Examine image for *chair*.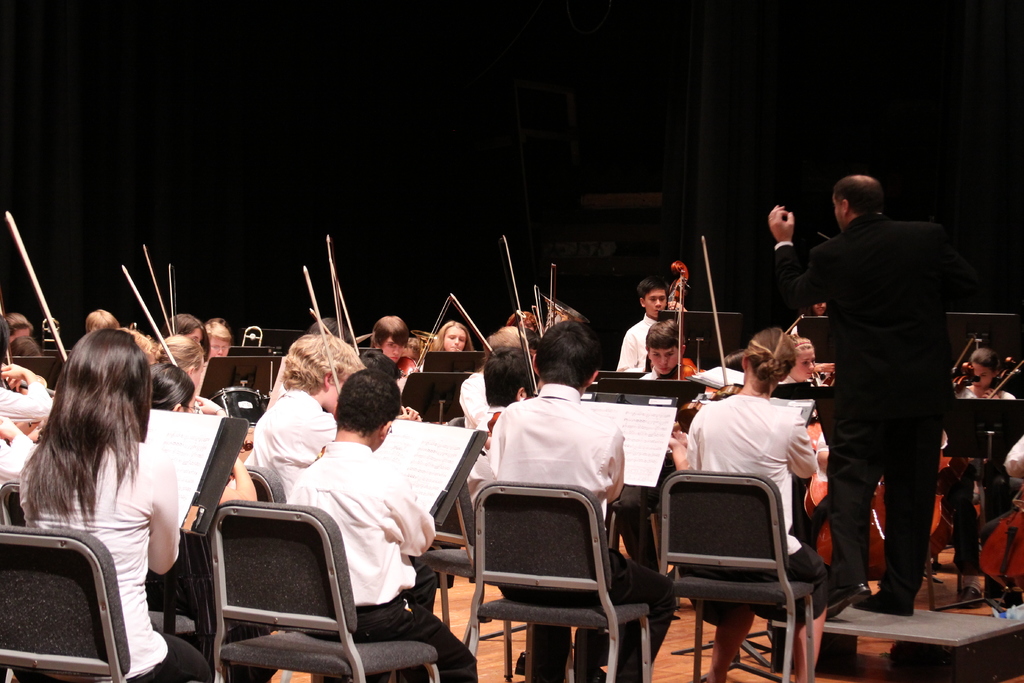
Examination result: <bbox>204, 502, 439, 682</bbox>.
